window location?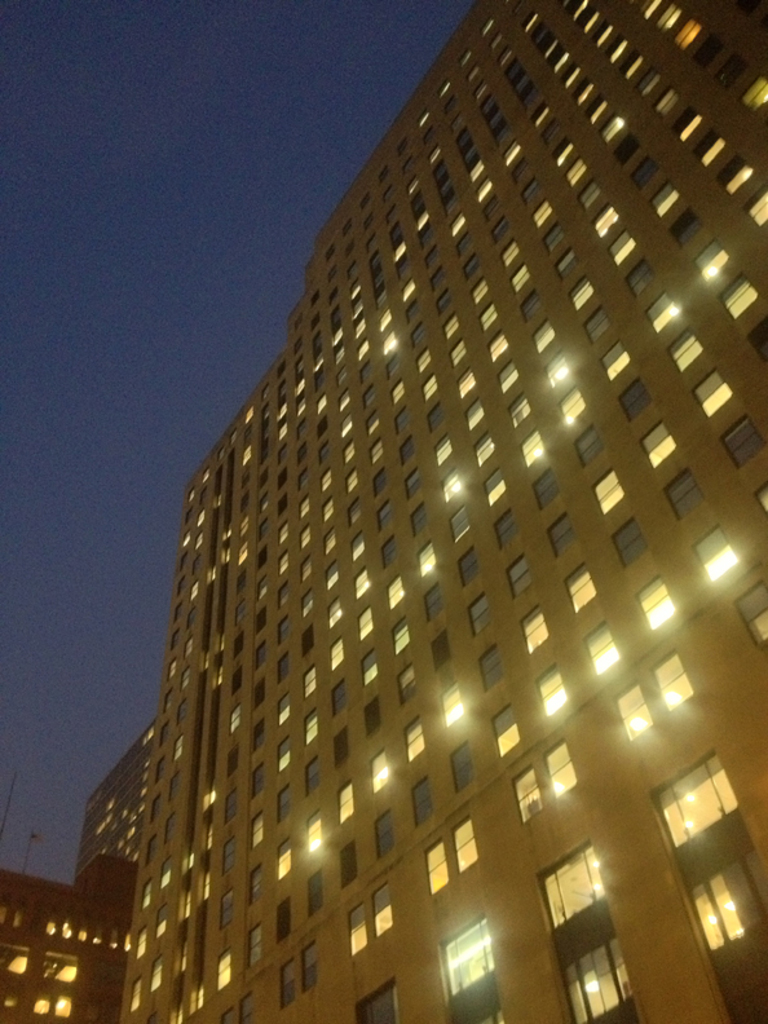
[358,613,374,646]
